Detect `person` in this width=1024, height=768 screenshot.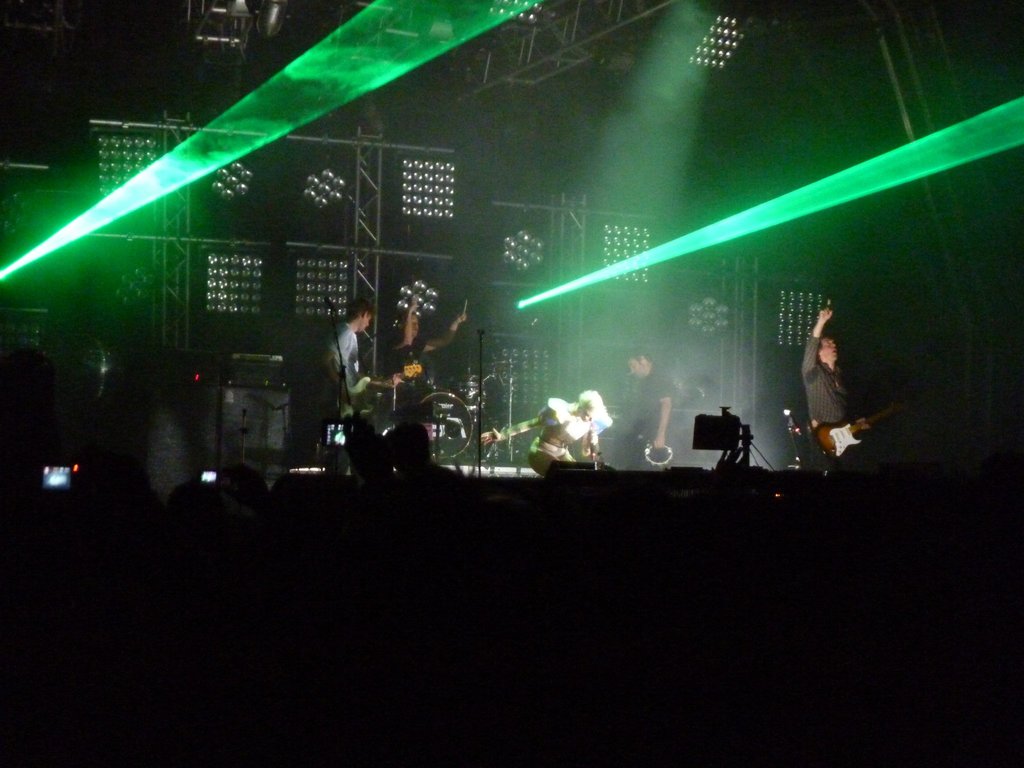
Detection: x1=625 y1=341 x2=682 y2=470.
